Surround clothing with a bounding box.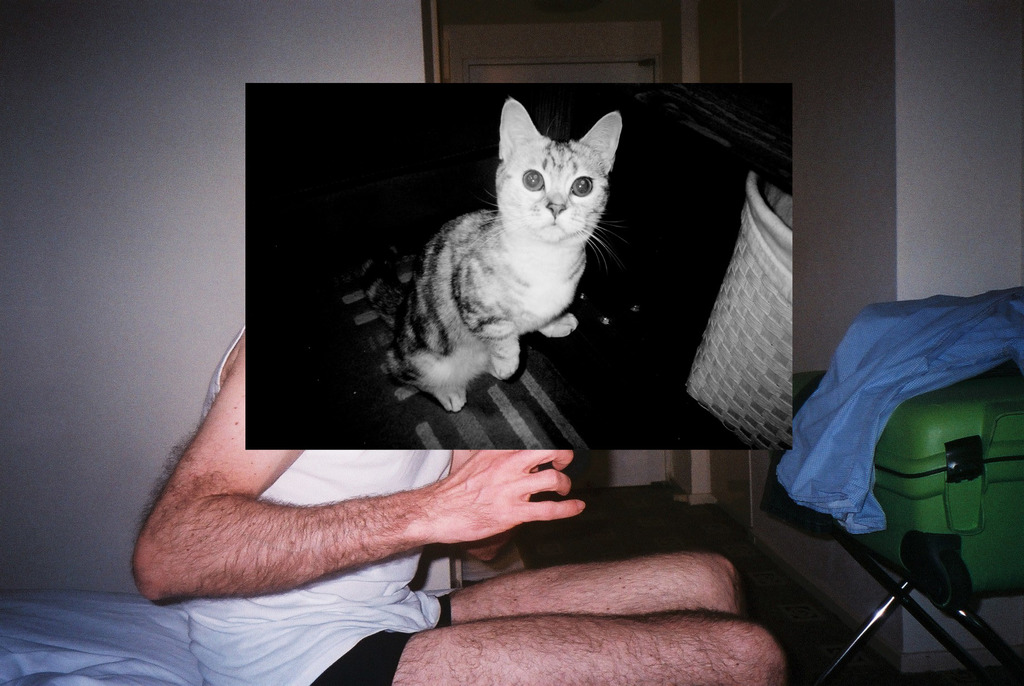
l=182, t=319, r=455, b=683.
